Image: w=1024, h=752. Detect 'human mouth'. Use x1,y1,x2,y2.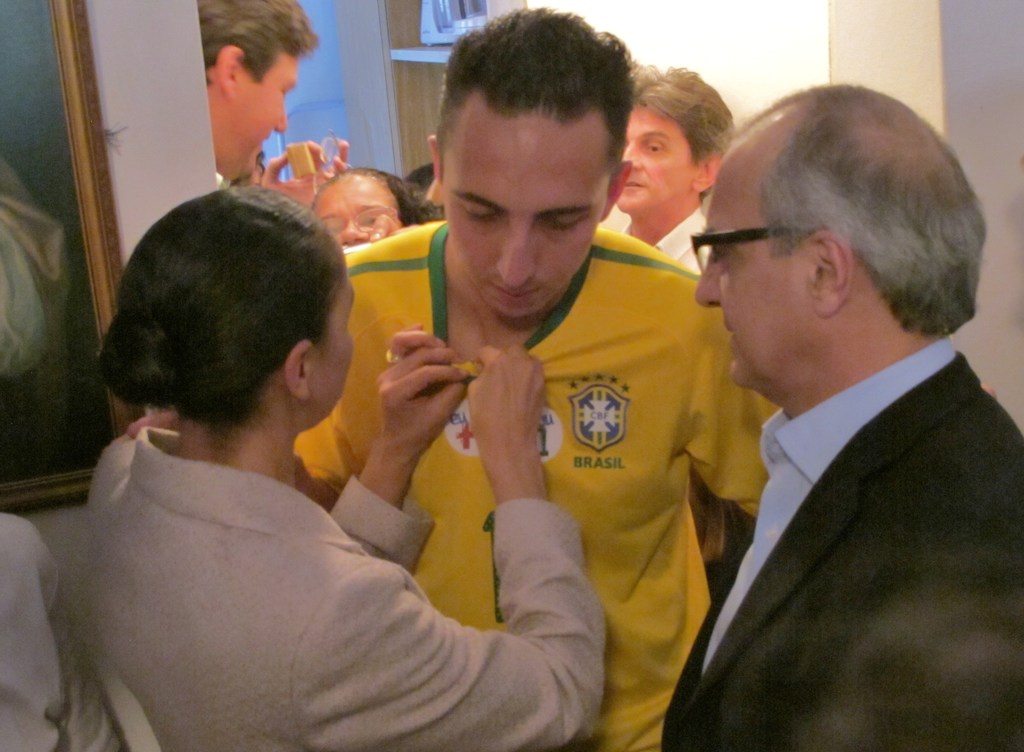
624,181,650,189.
